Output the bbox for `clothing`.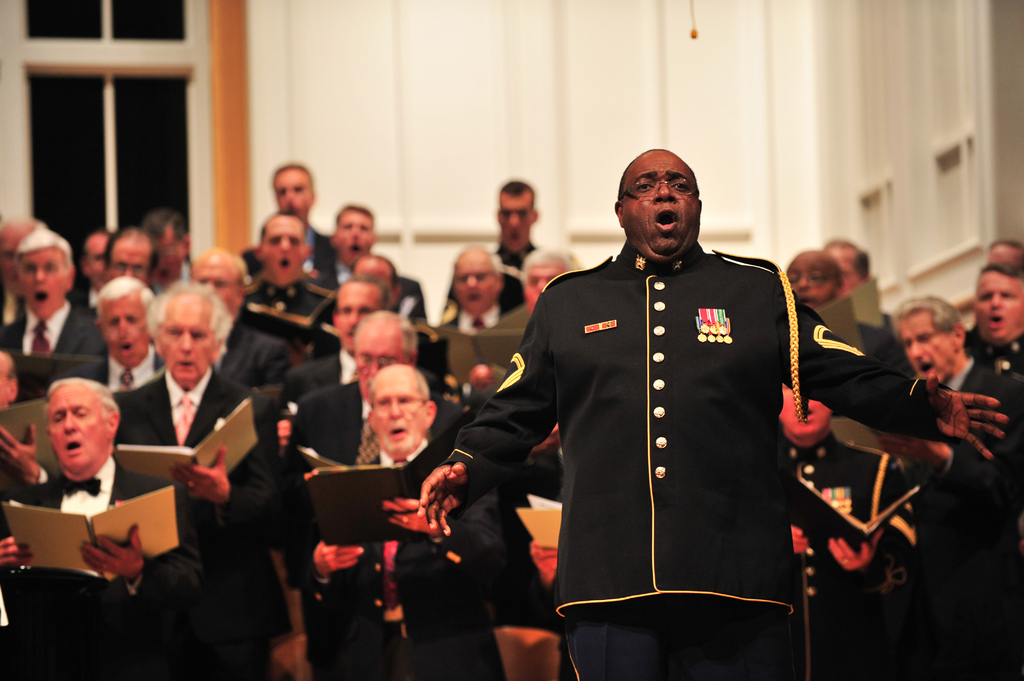
region(913, 358, 1018, 680).
